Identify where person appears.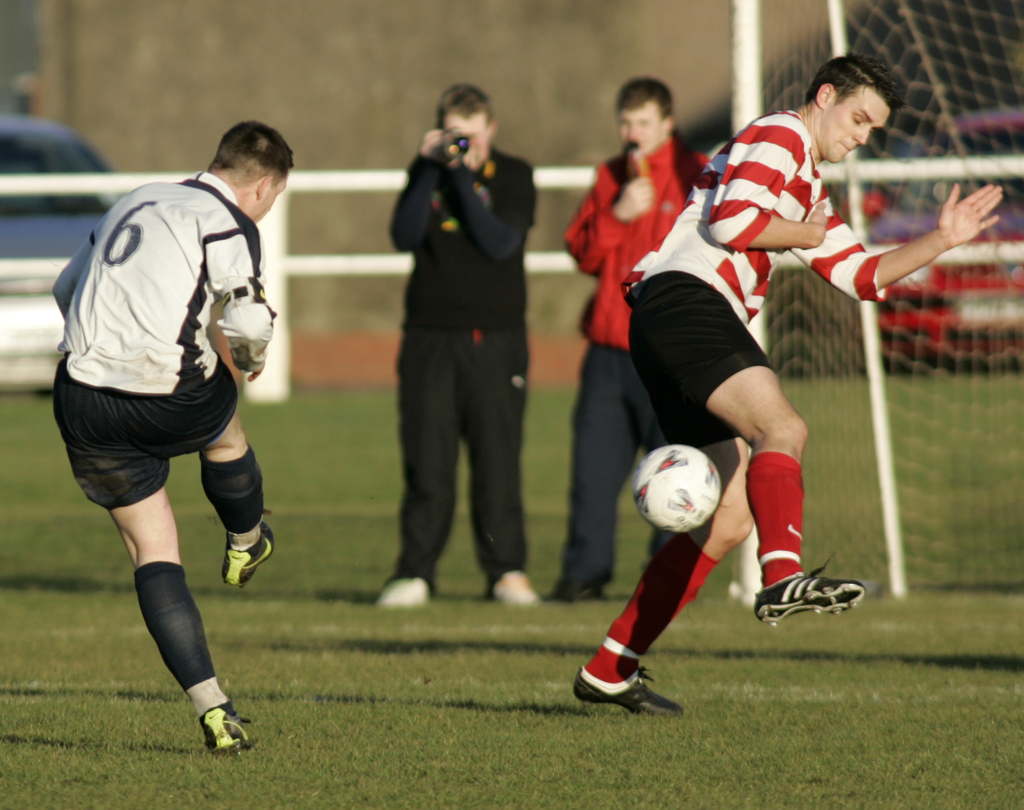
Appears at bbox=[368, 76, 556, 611].
